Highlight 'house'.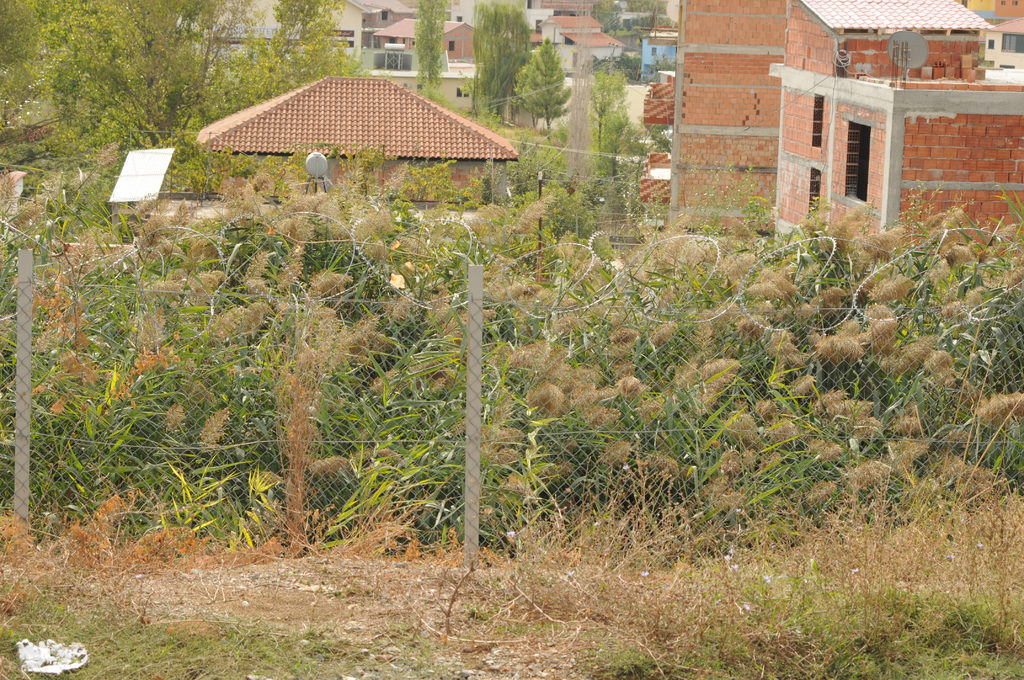
Highlighted region: 543/6/571/48.
